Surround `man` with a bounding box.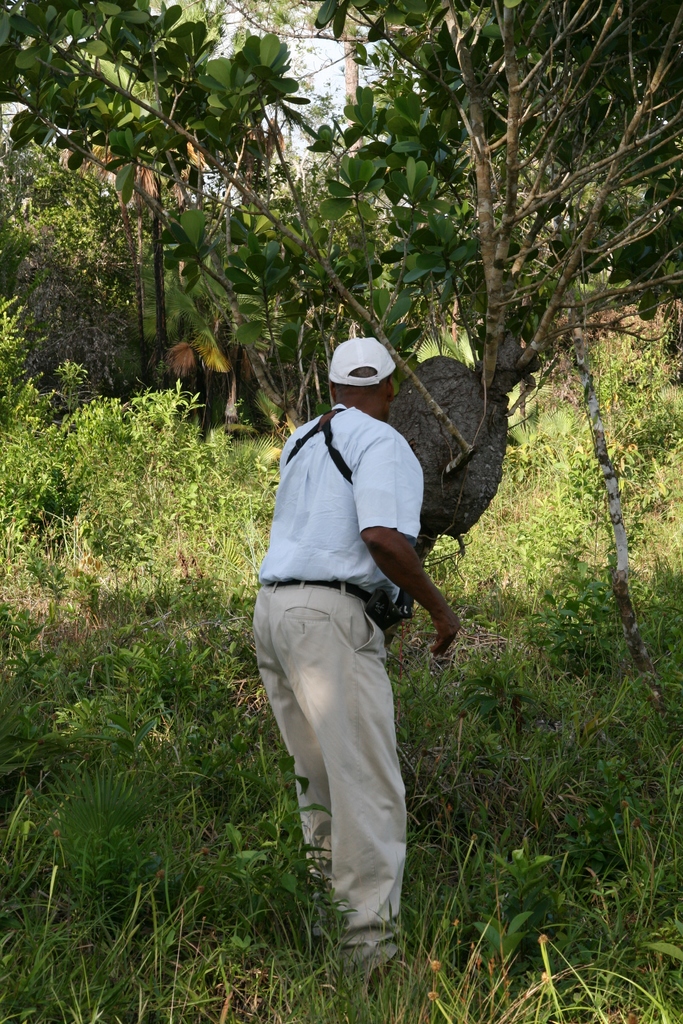
[x1=238, y1=312, x2=450, y2=992].
